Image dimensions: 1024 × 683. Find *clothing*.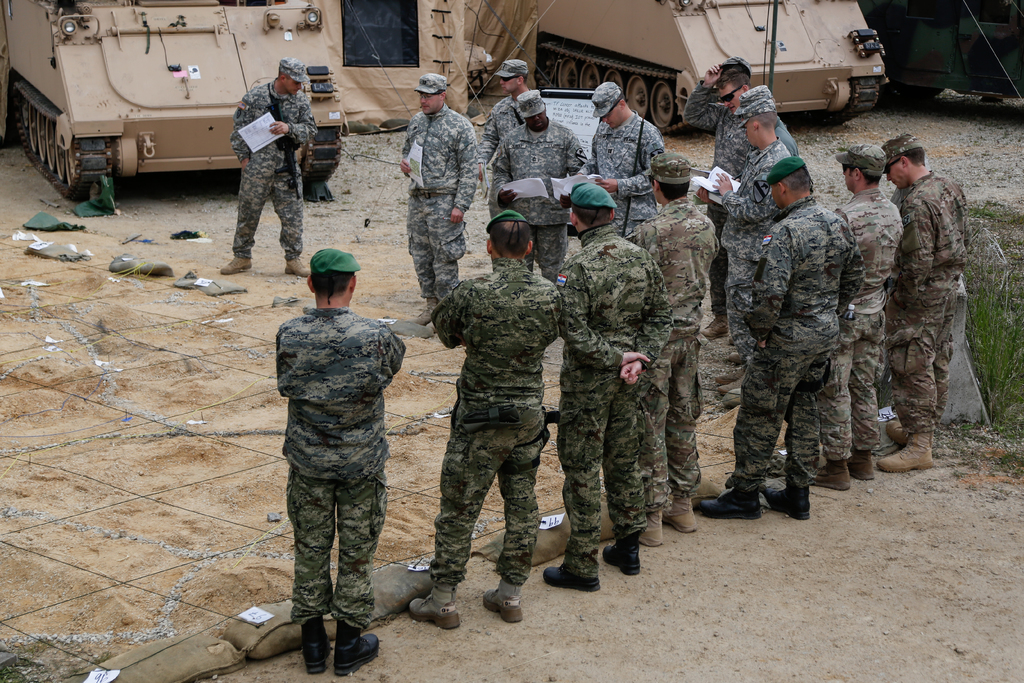
<region>714, 52, 755, 78</region>.
